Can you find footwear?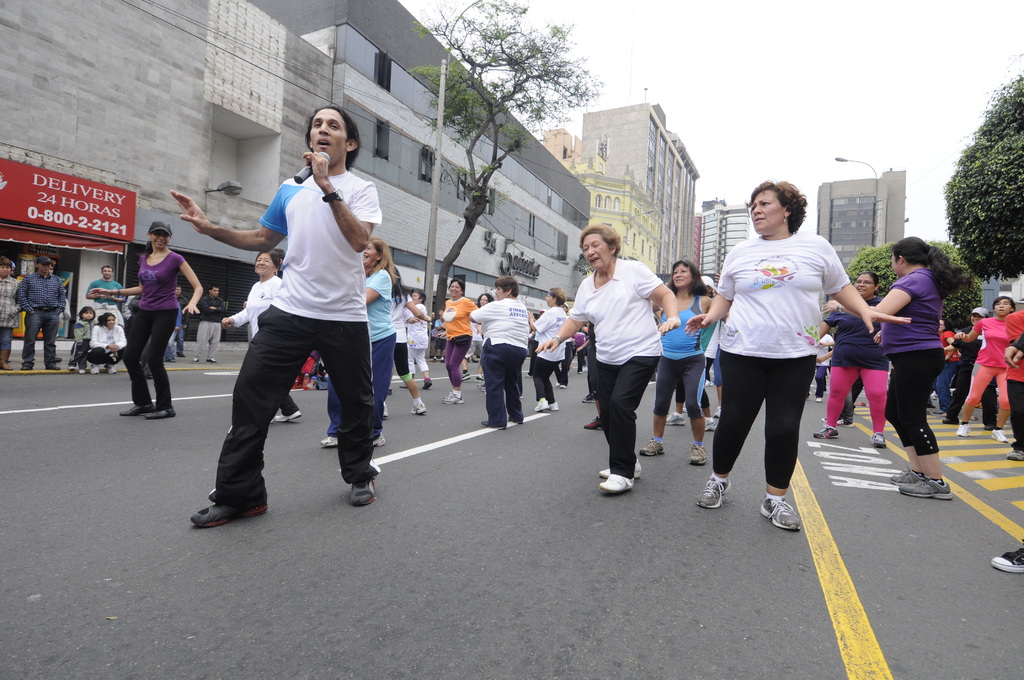
Yes, bounding box: <bbox>870, 433, 885, 446</bbox>.
